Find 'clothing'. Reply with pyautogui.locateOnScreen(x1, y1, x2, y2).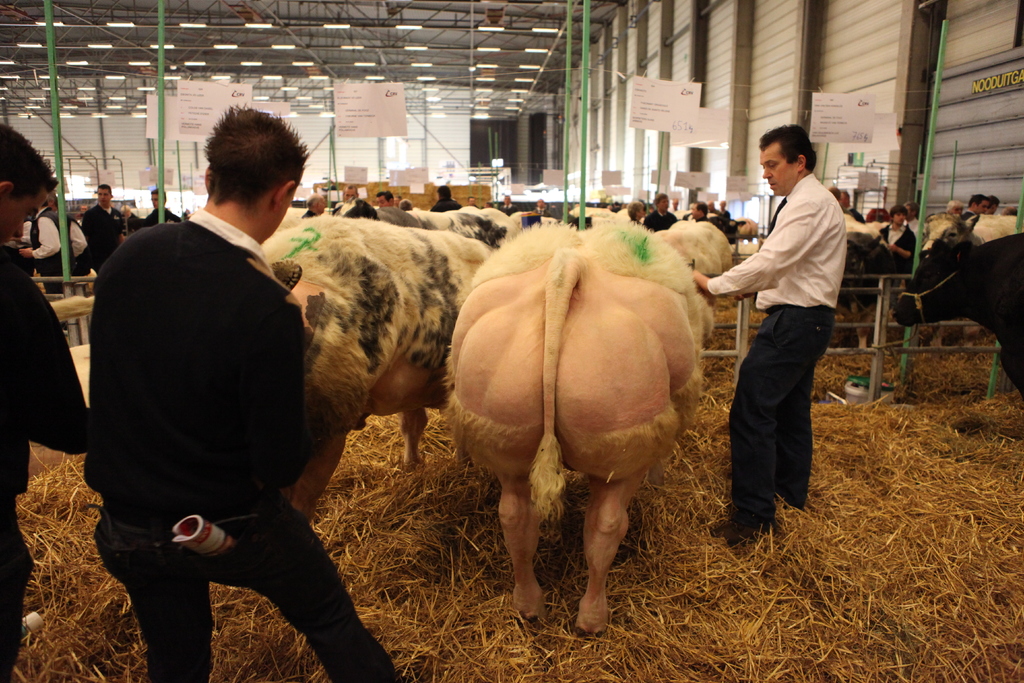
pyautogui.locateOnScreen(961, 208, 985, 244).
